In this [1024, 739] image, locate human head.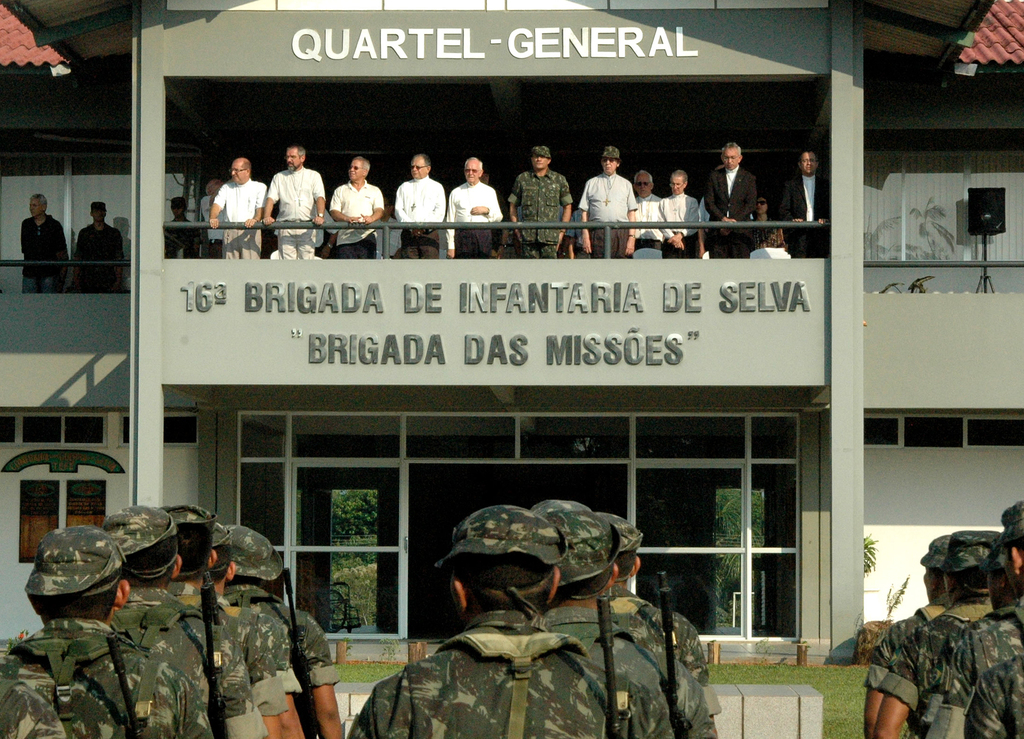
Bounding box: <bbox>88, 201, 107, 226</bbox>.
